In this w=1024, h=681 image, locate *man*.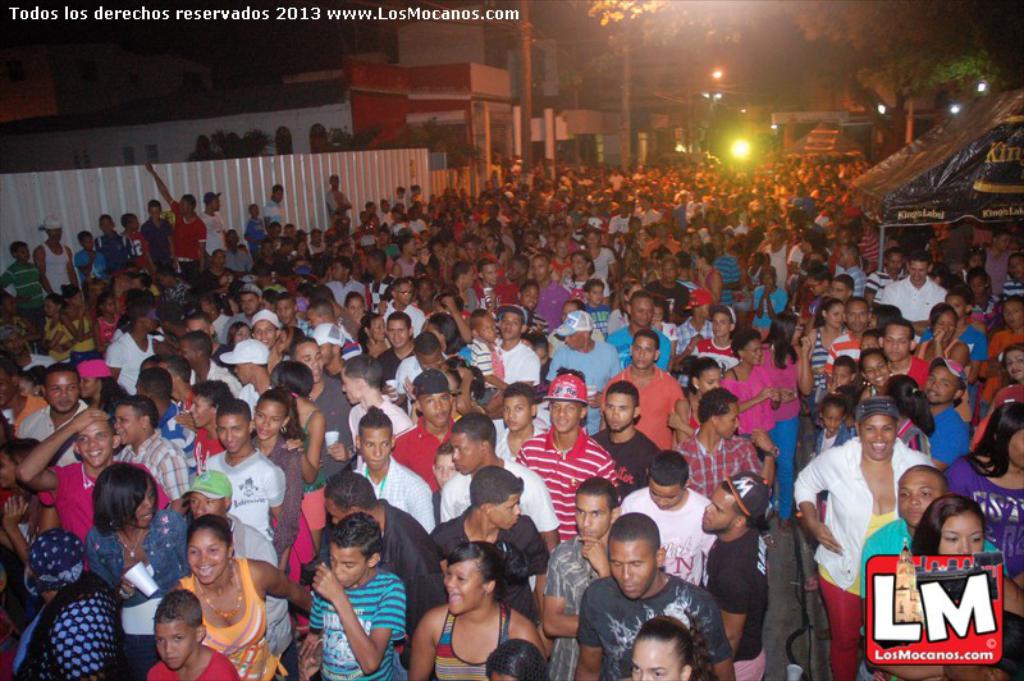
Bounding box: 280/334/361/484.
